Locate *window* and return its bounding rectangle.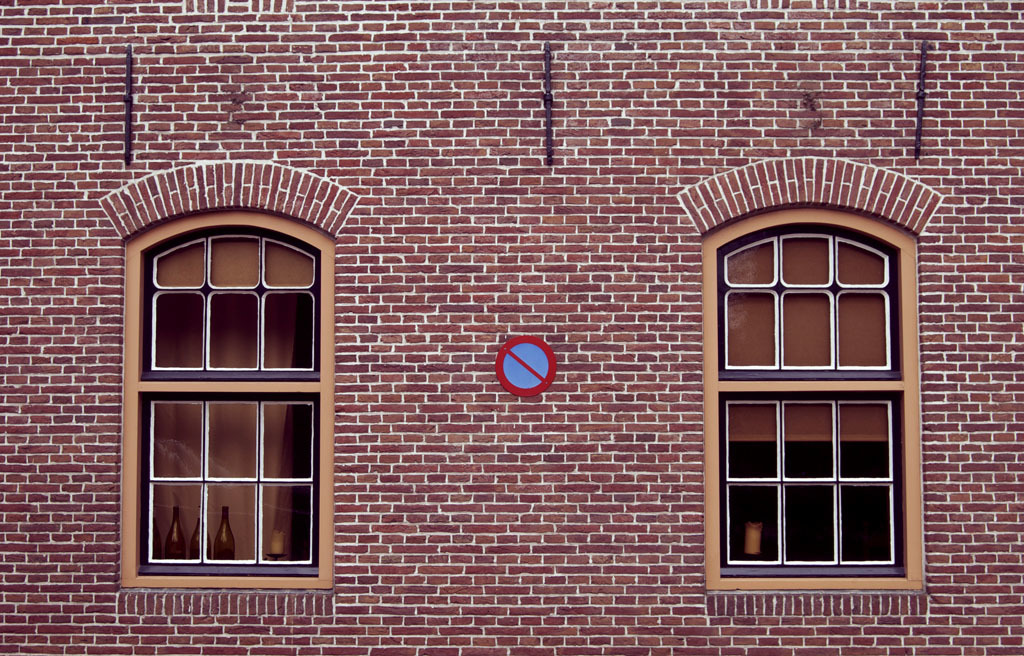
box(695, 200, 921, 589).
